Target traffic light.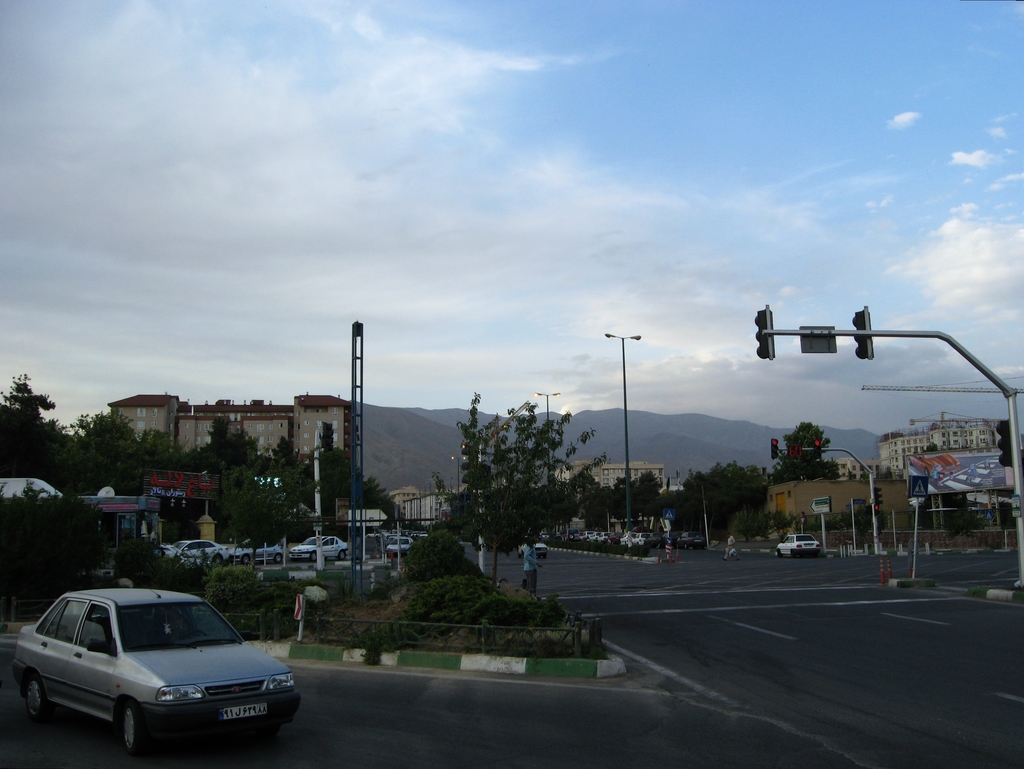
Target region: 770:437:780:460.
